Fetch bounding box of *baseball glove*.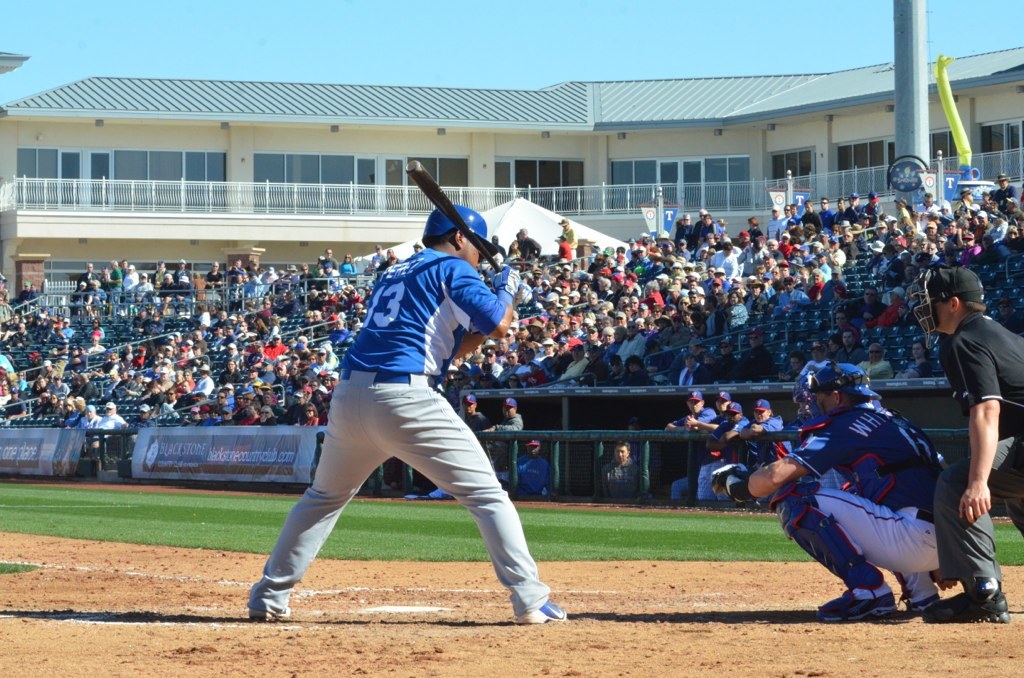
Bbox: <bbox>704, 457, 744, 502</bbox>.
